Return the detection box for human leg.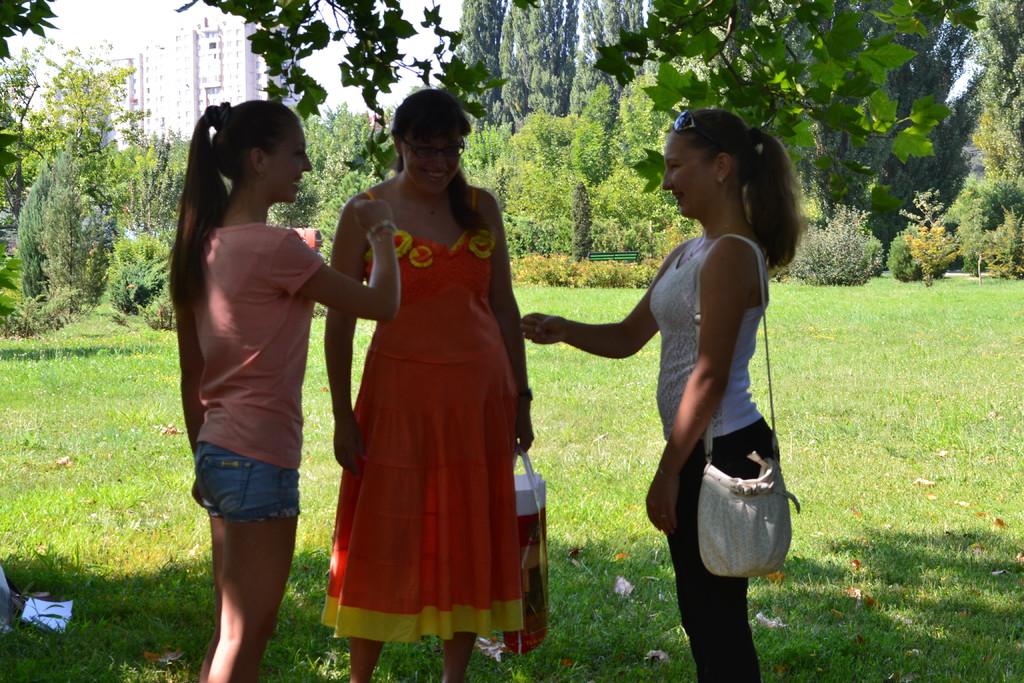
(667, 431, 768, 682).
